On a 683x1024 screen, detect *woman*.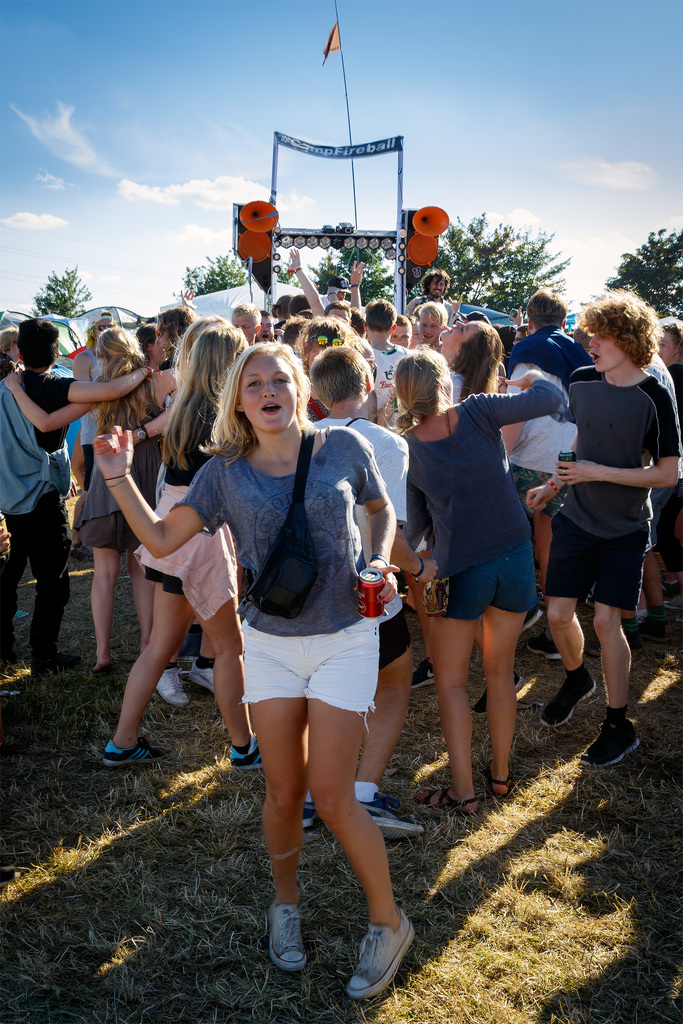
409 318 525 714.
